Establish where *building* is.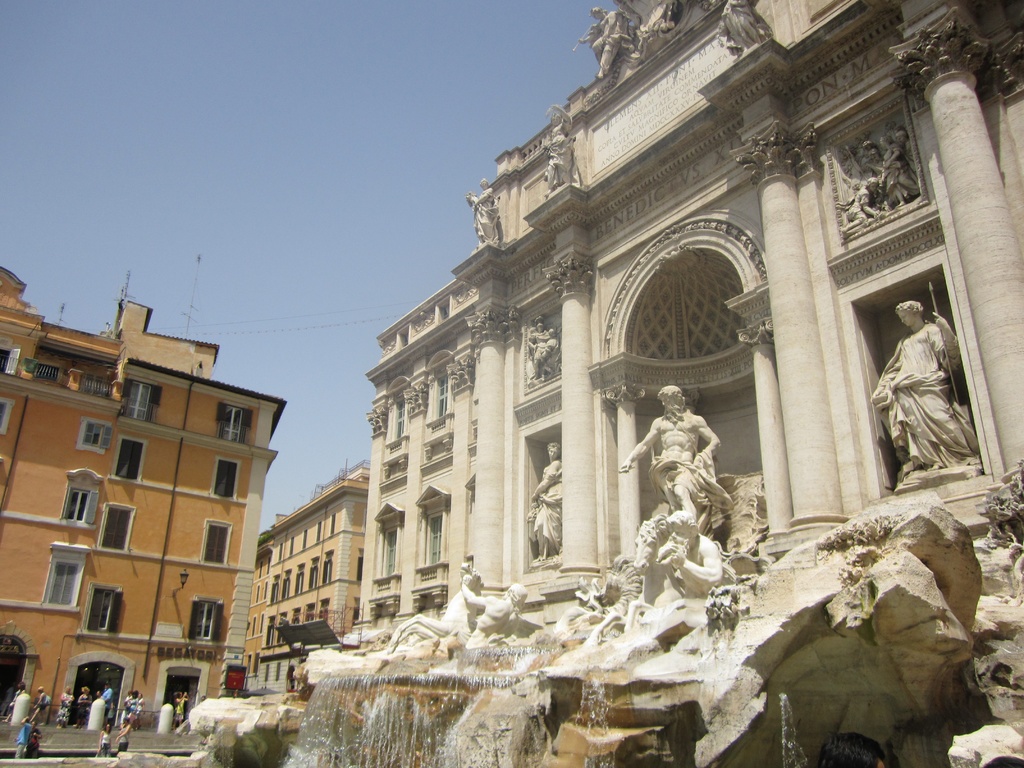
Established at (340,0,1023,646).
